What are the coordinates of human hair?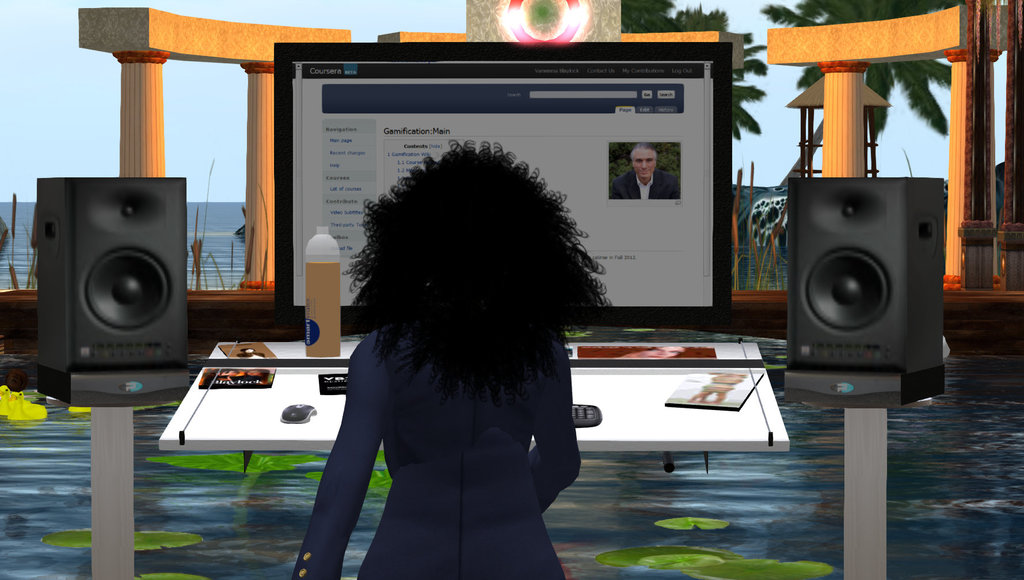
detection(630, 142, 657, 167).
